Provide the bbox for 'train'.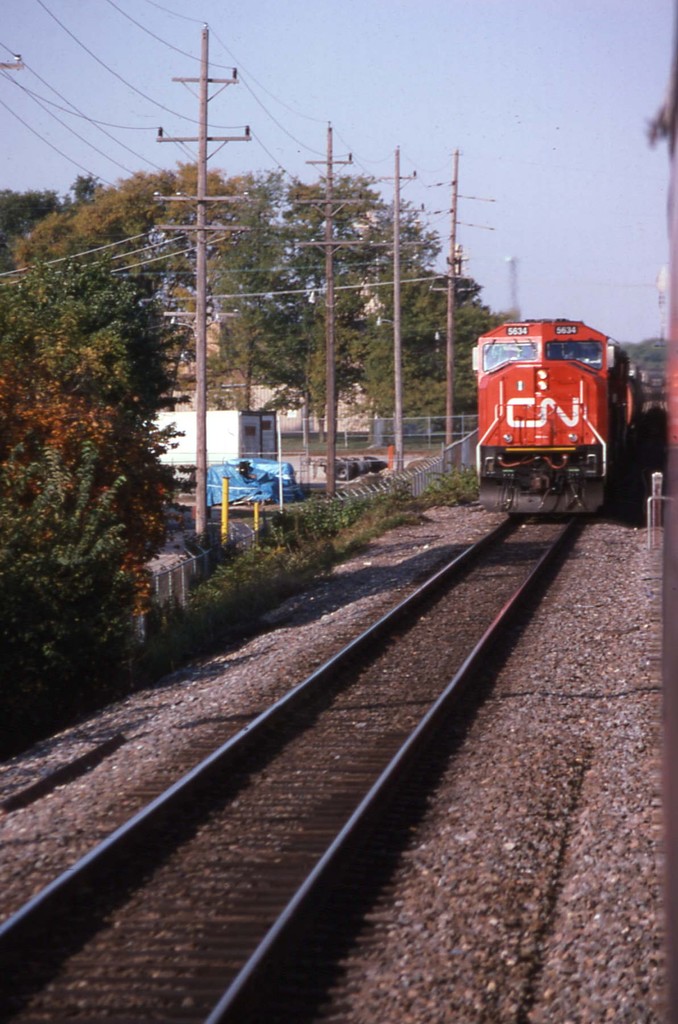
<box>476,312,646,517</box>.
